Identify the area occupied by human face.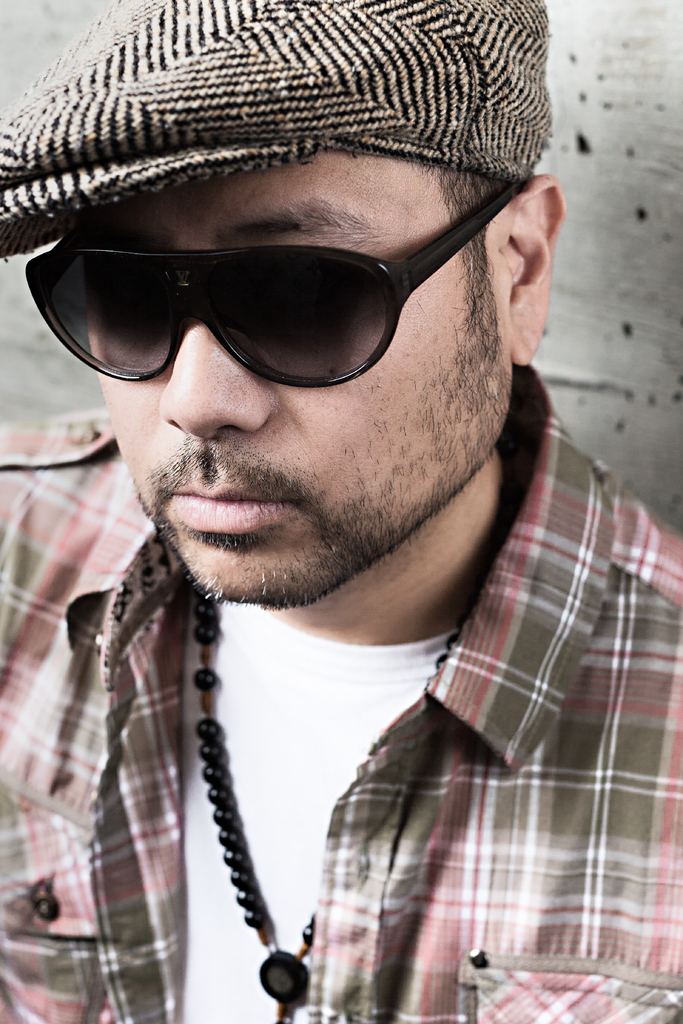
Area: bbox=(72, 153, 519, 610).
